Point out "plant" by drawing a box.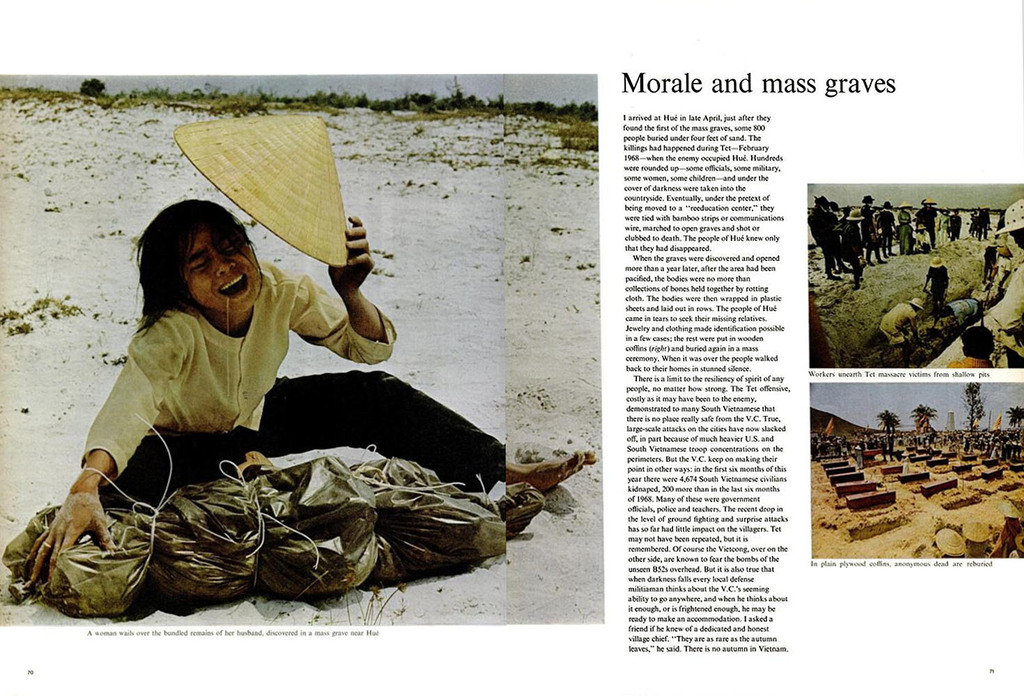
box(79, 76, 108, 99).
